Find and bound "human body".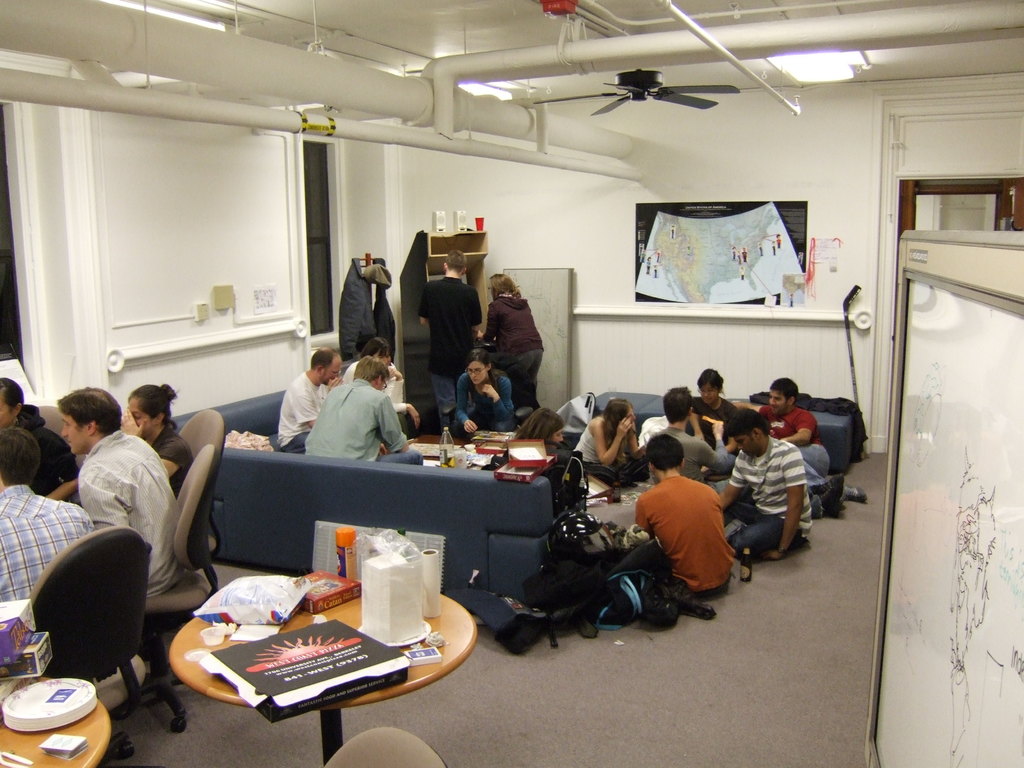
Bound: [x1=721, y1=406, x2=826, y2=560].
